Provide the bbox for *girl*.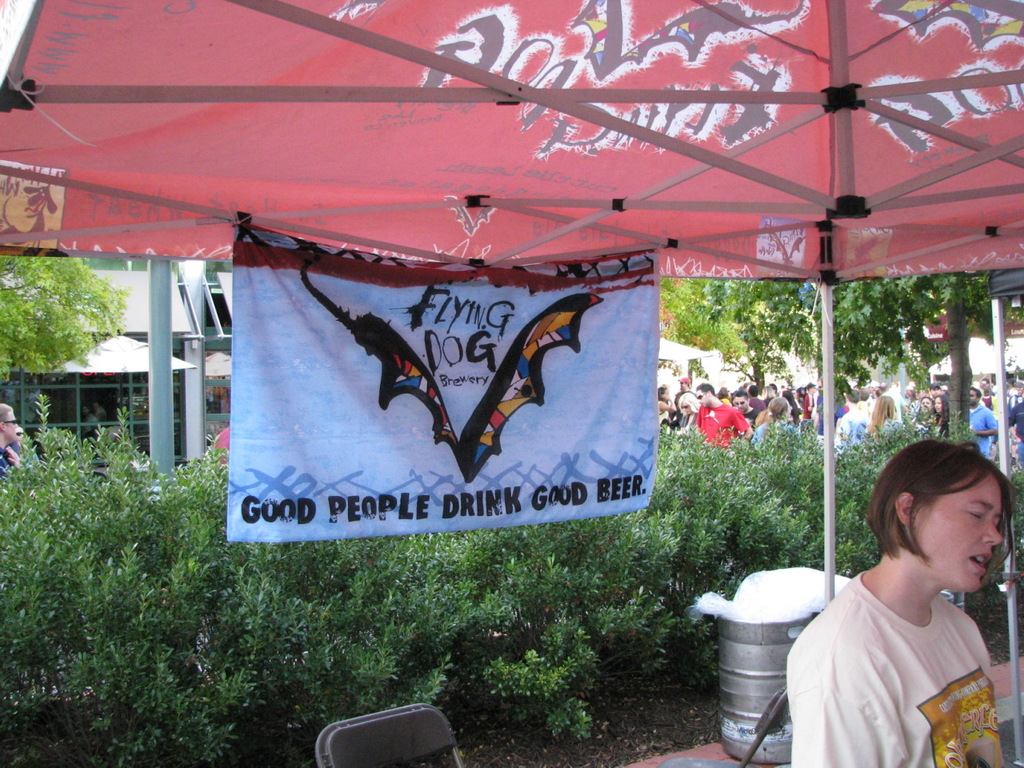
[x1=751, y1=398, x2=780, y2=425].
